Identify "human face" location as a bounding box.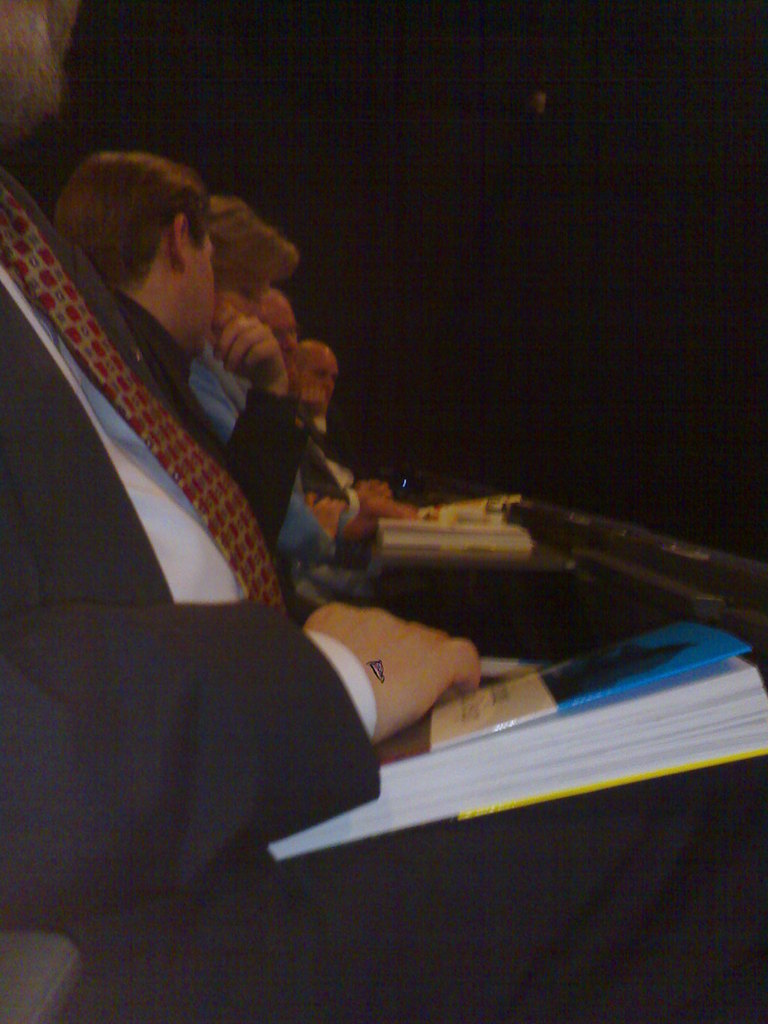
184,230,217,353.
